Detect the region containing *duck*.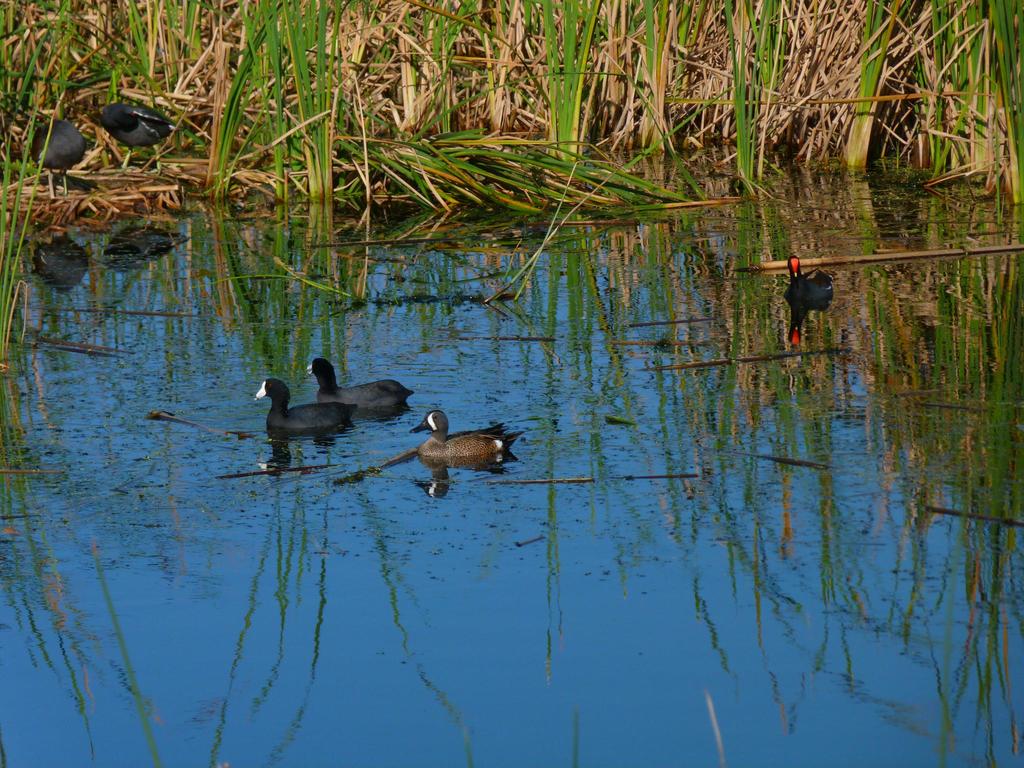
bbox(28, 108, 96, 214).
